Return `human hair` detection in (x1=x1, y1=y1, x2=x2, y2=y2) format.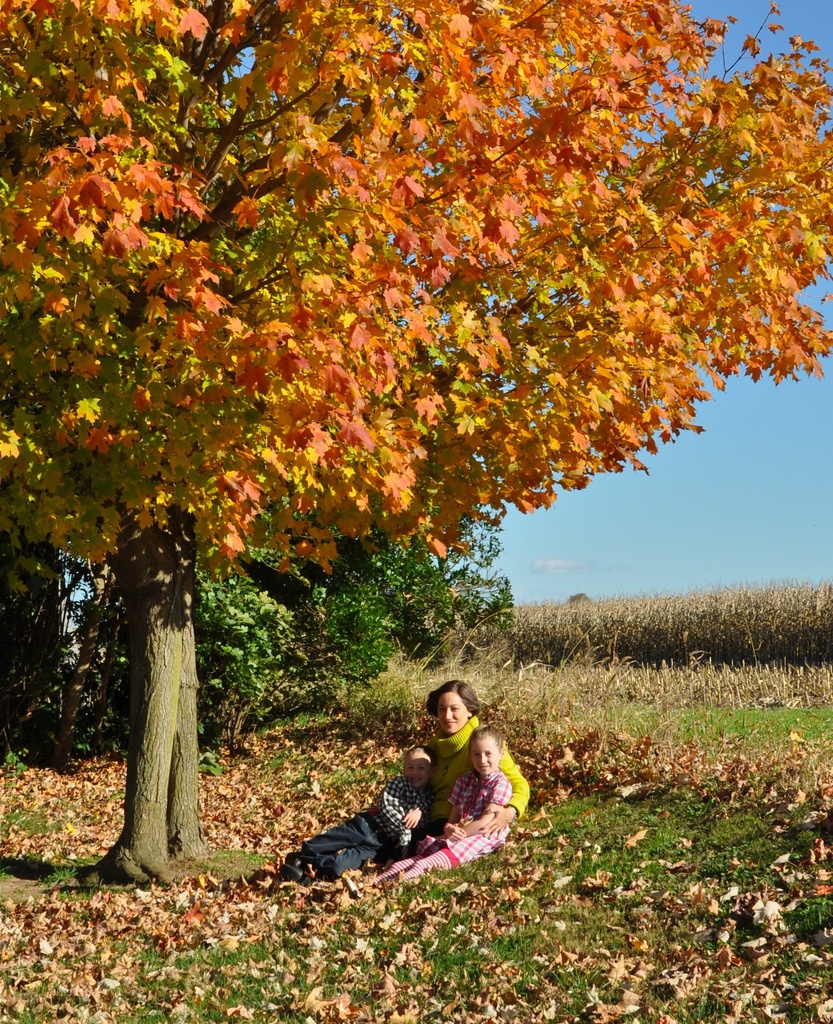
(x1=428, y1=680, x2=480, y2=715).
